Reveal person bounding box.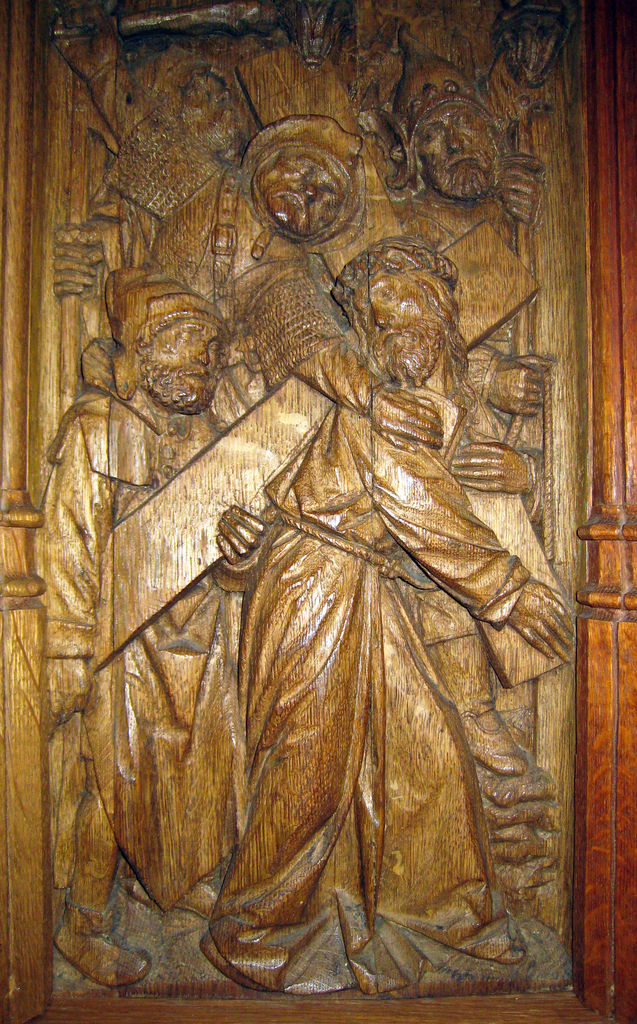
Revealed: x1=389, y1=22, x2=549, y2=462.
